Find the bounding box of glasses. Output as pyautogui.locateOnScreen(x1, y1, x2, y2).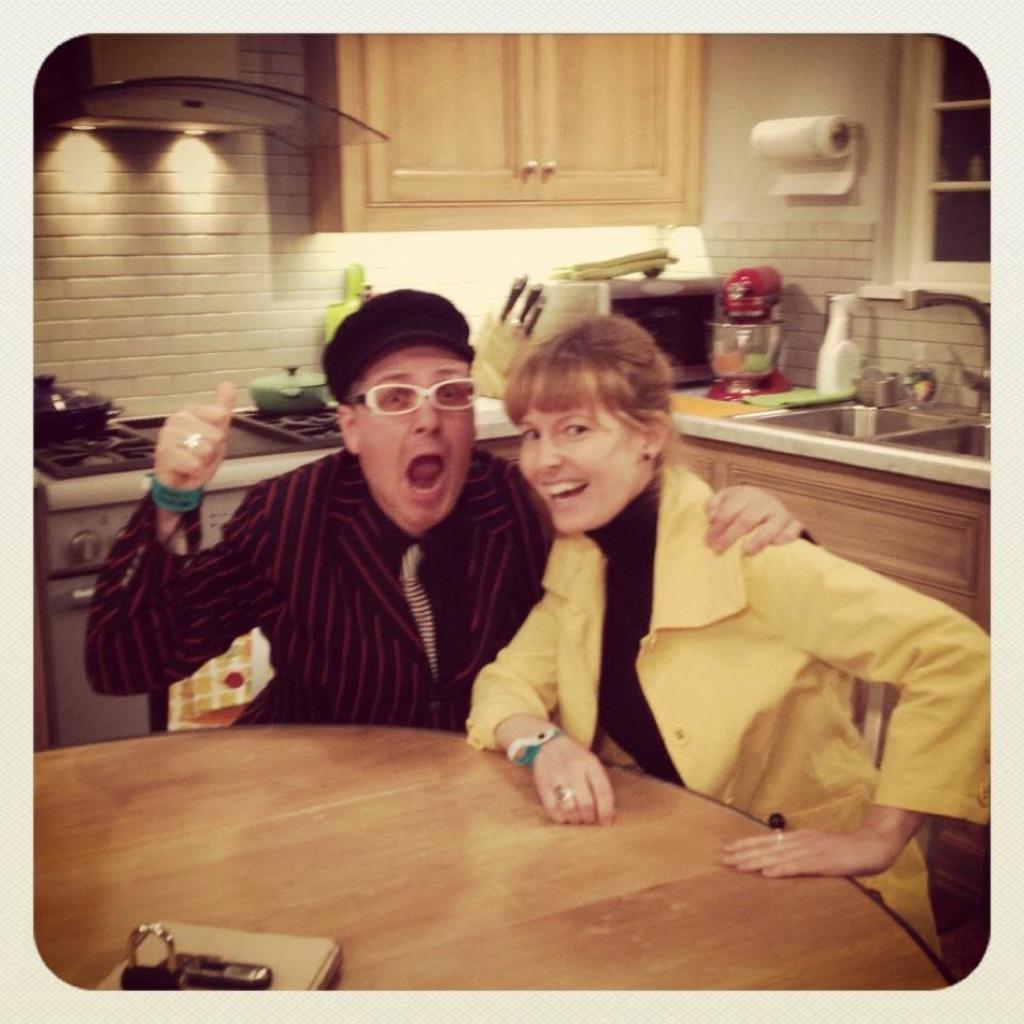
pyautogui.locateOnScreen(315, 370, 482, 435).
